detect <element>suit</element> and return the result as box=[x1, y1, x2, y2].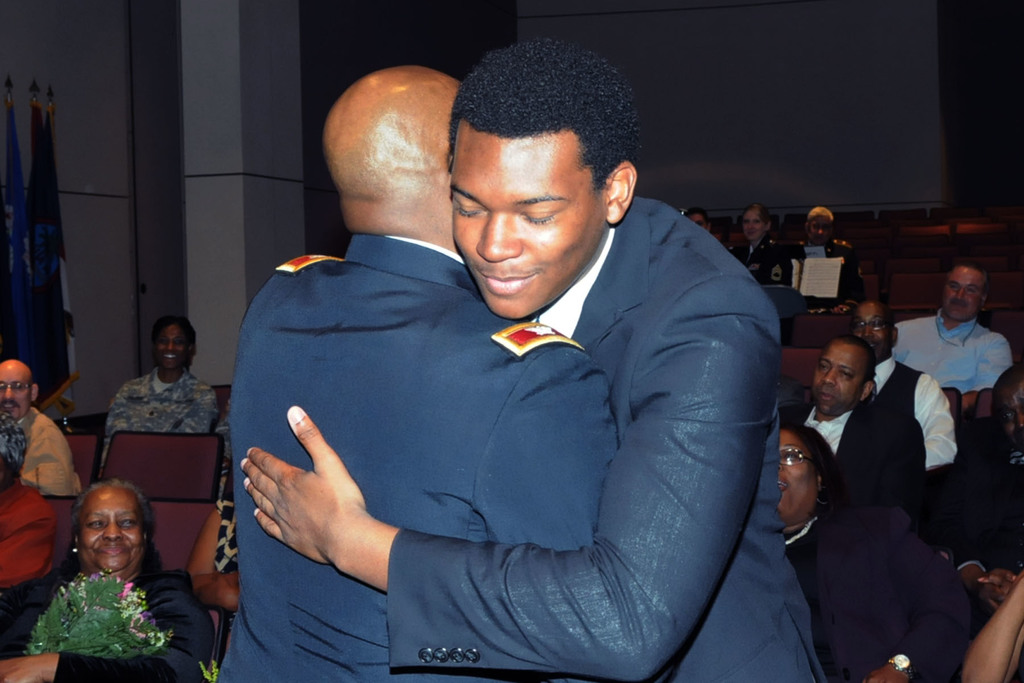
box=[721, 235, 804, 292].
